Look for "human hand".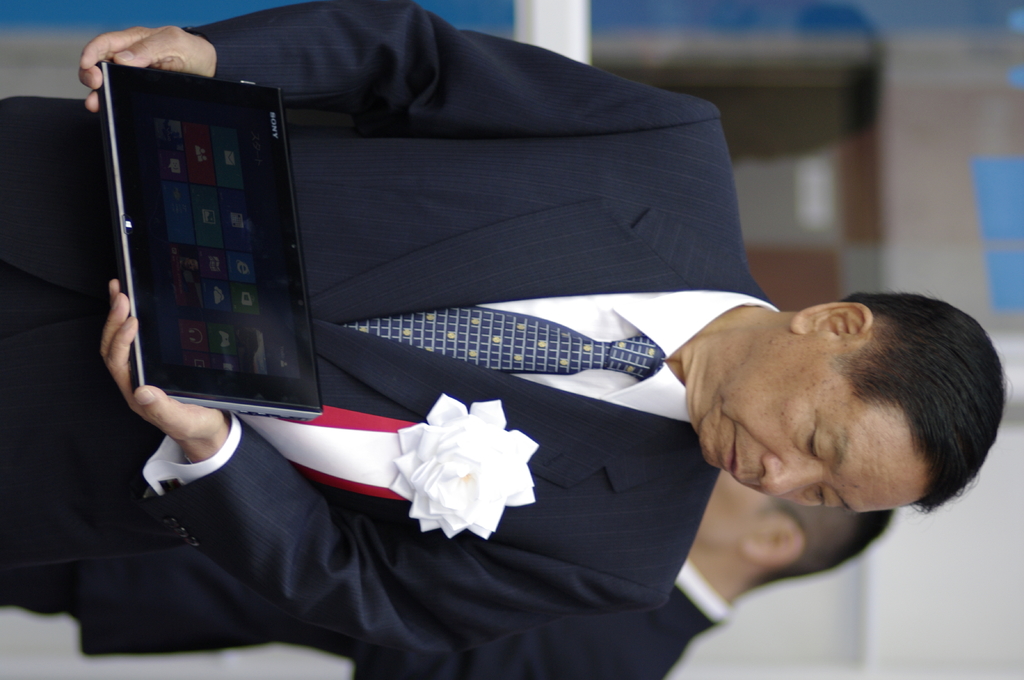
Found: [100, 278, 225, 443].
